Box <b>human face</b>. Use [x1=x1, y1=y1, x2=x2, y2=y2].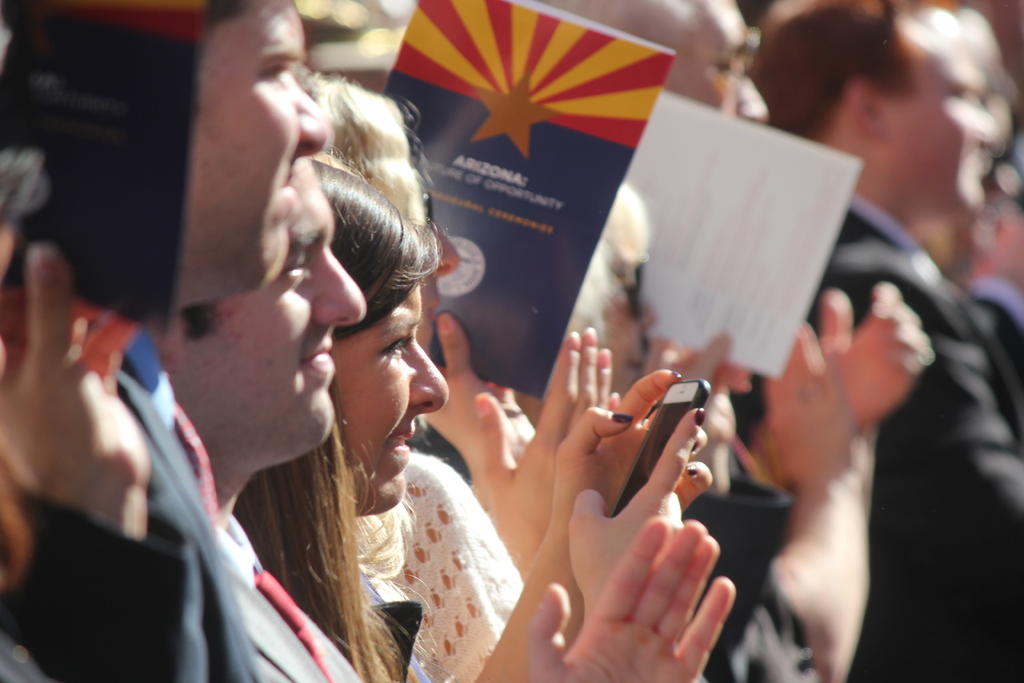
[x1=178, y1=0, x2=330, y2=309].
